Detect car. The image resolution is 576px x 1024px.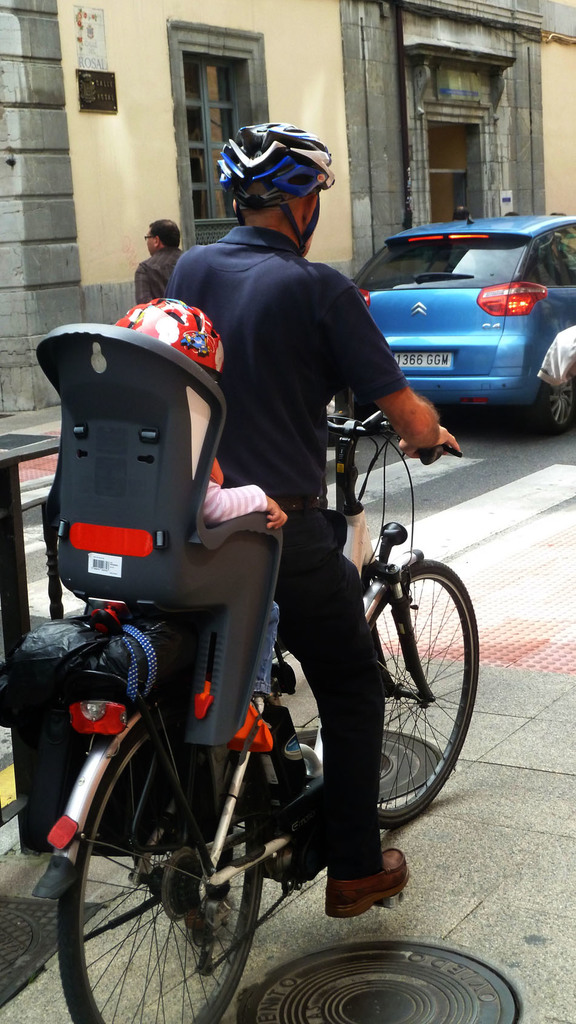
locate(345, 207, 575, 430).
